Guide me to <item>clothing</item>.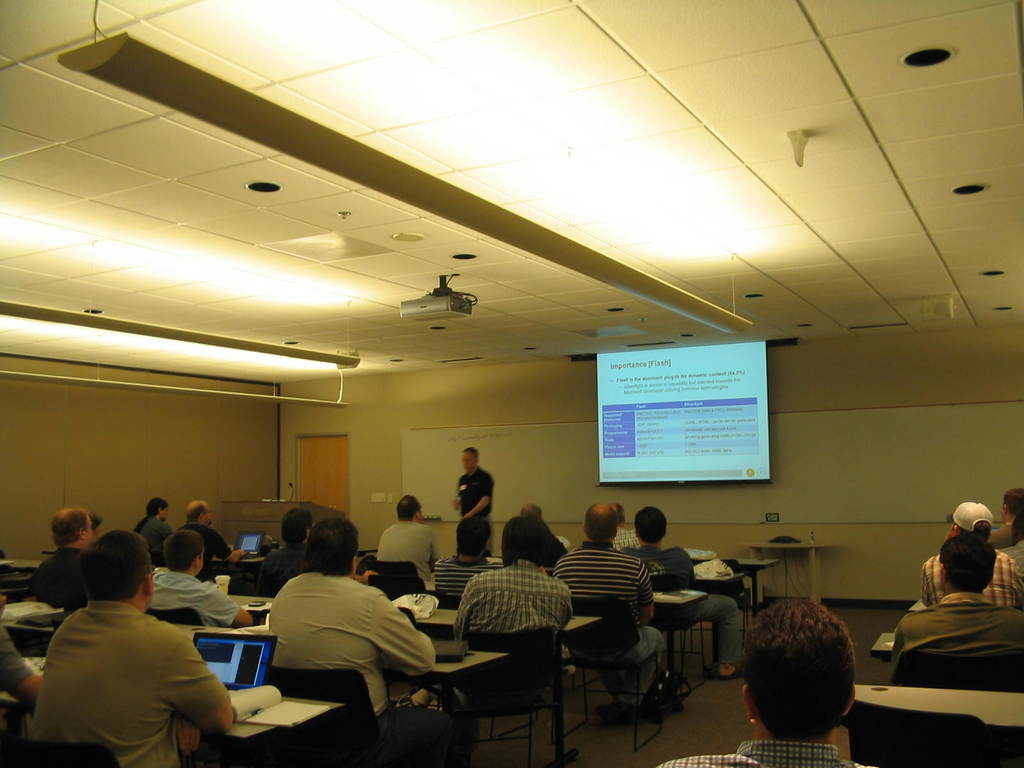
Guidance: (17,578,232,758).
